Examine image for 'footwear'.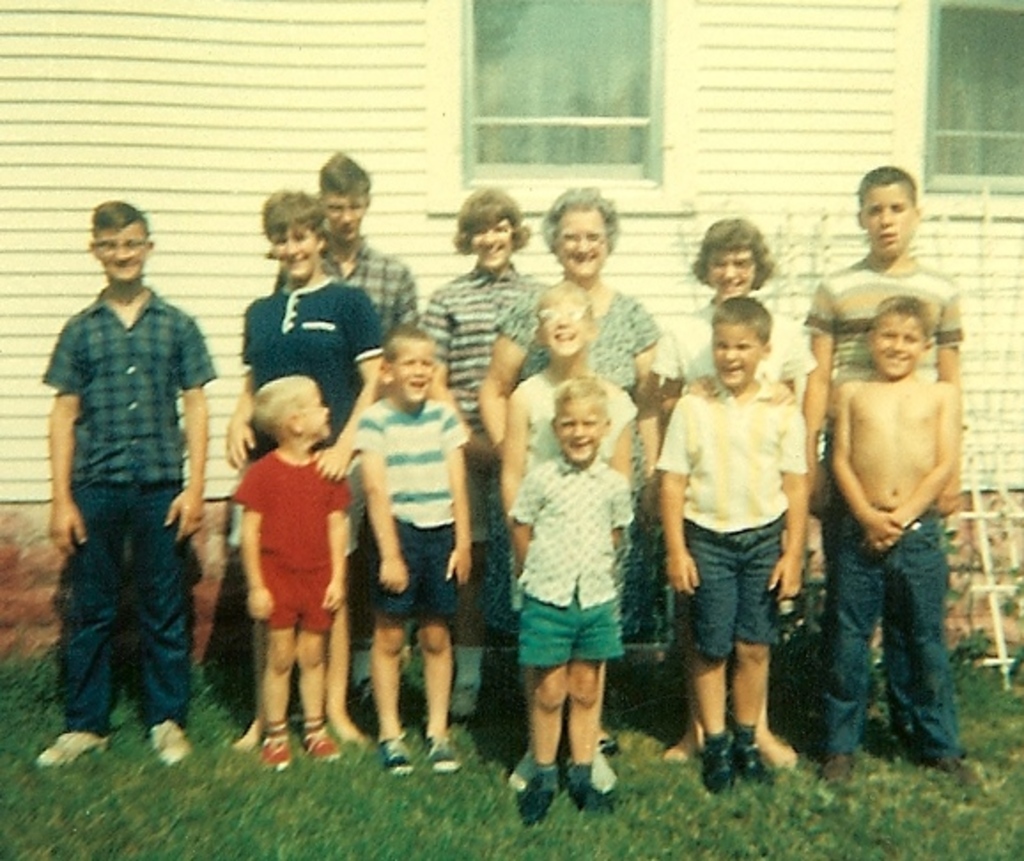
Examination result: Rect(151, 719, 191, 762).
